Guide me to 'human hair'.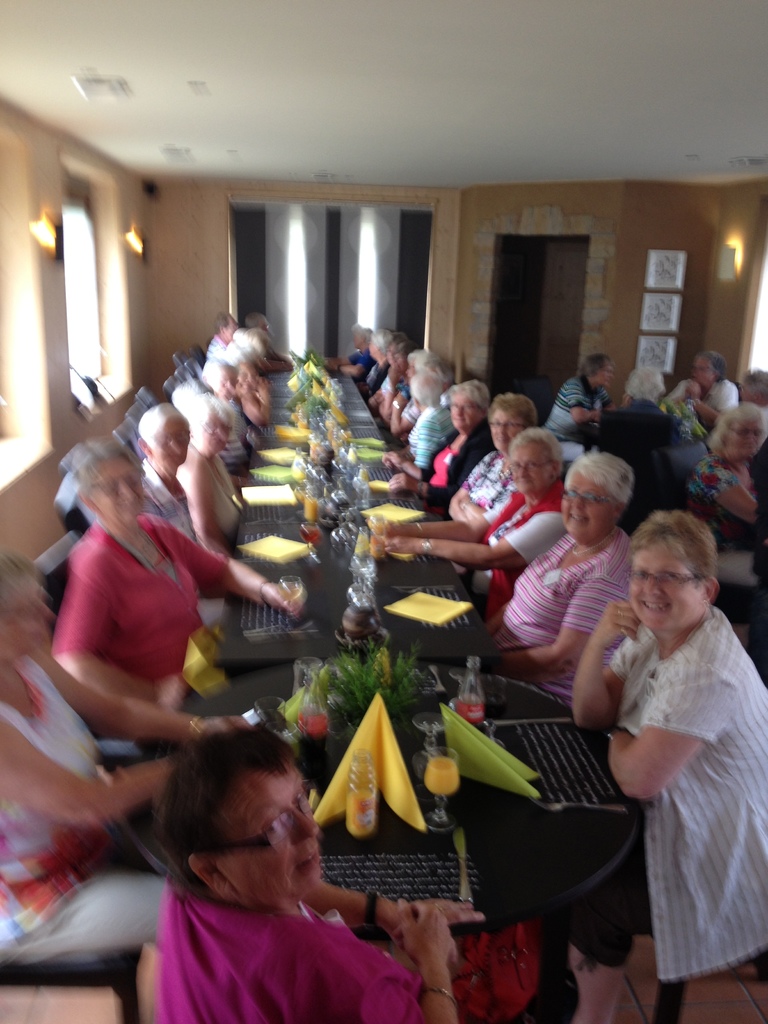
Guidance: 625/367/662/397.
